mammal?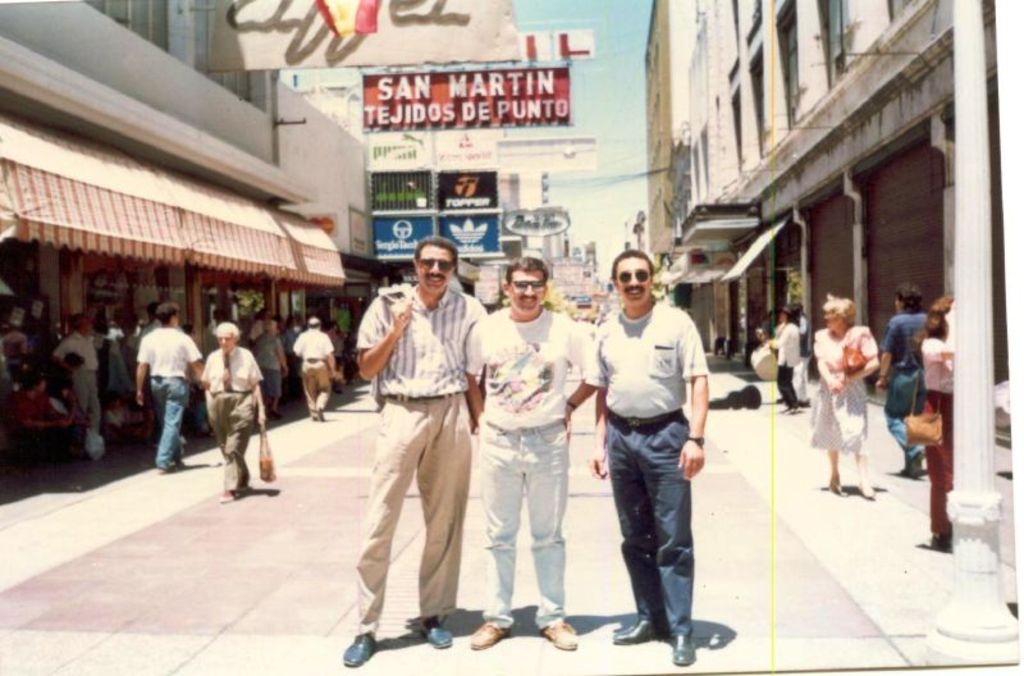
(left=806, top=289, right=878, bottom=495)
